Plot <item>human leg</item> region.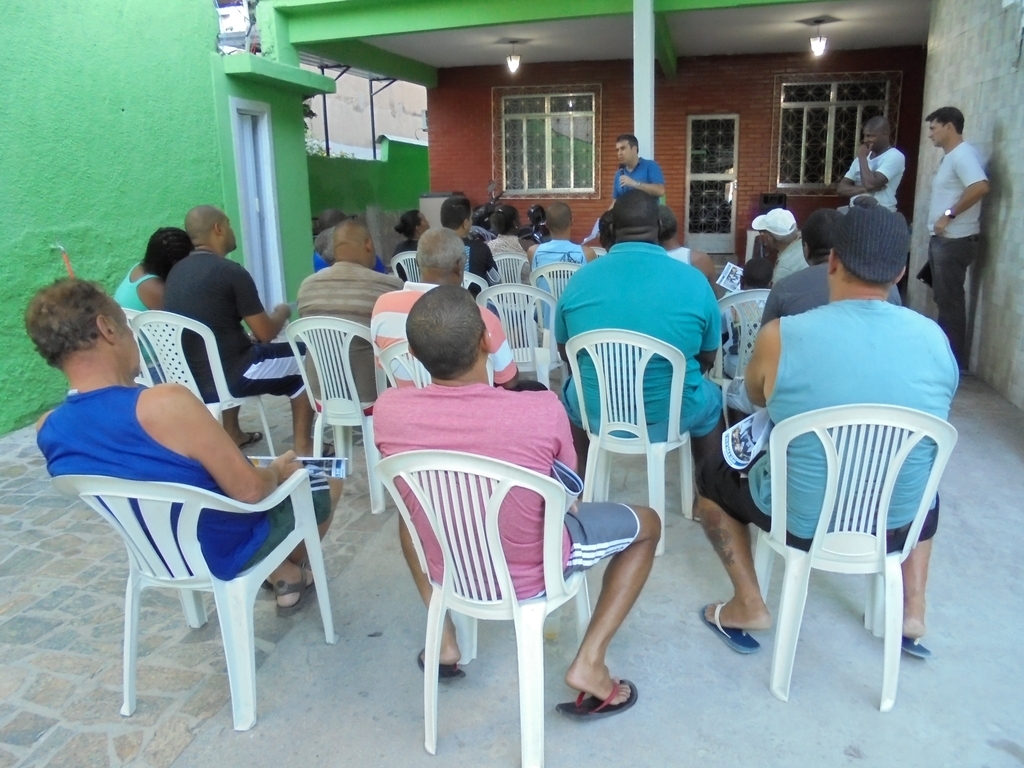
Plotted at locate(556, 482, 662, 725).
